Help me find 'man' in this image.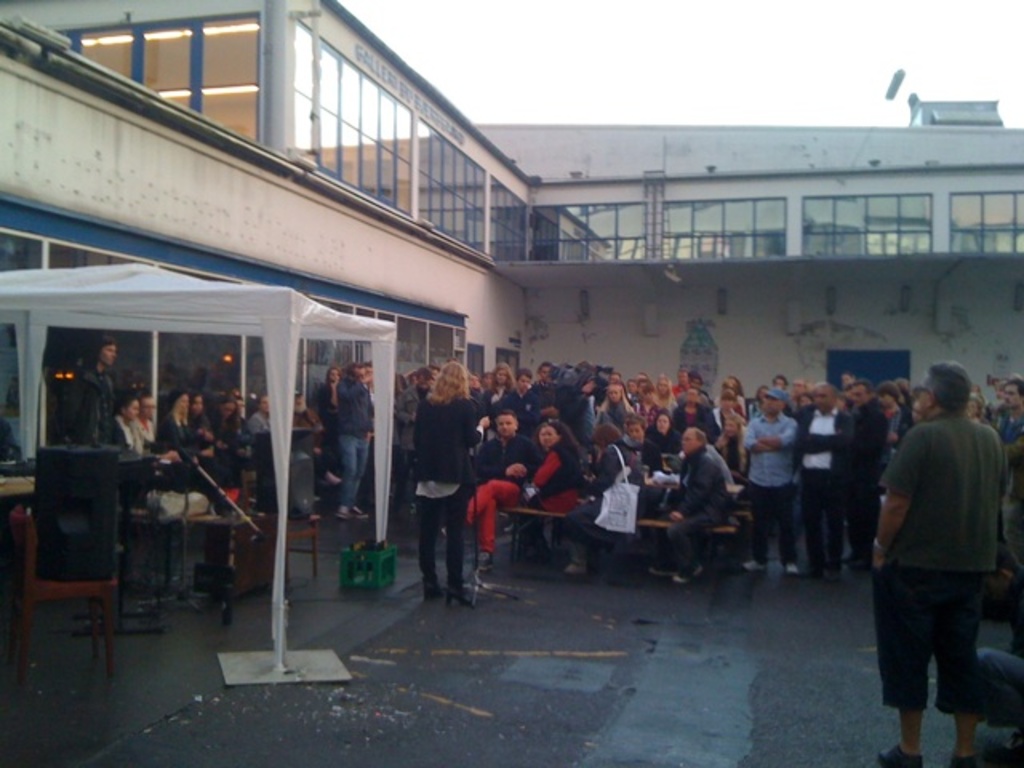
Found it: <region>338, 362, 365, 515</region>.
